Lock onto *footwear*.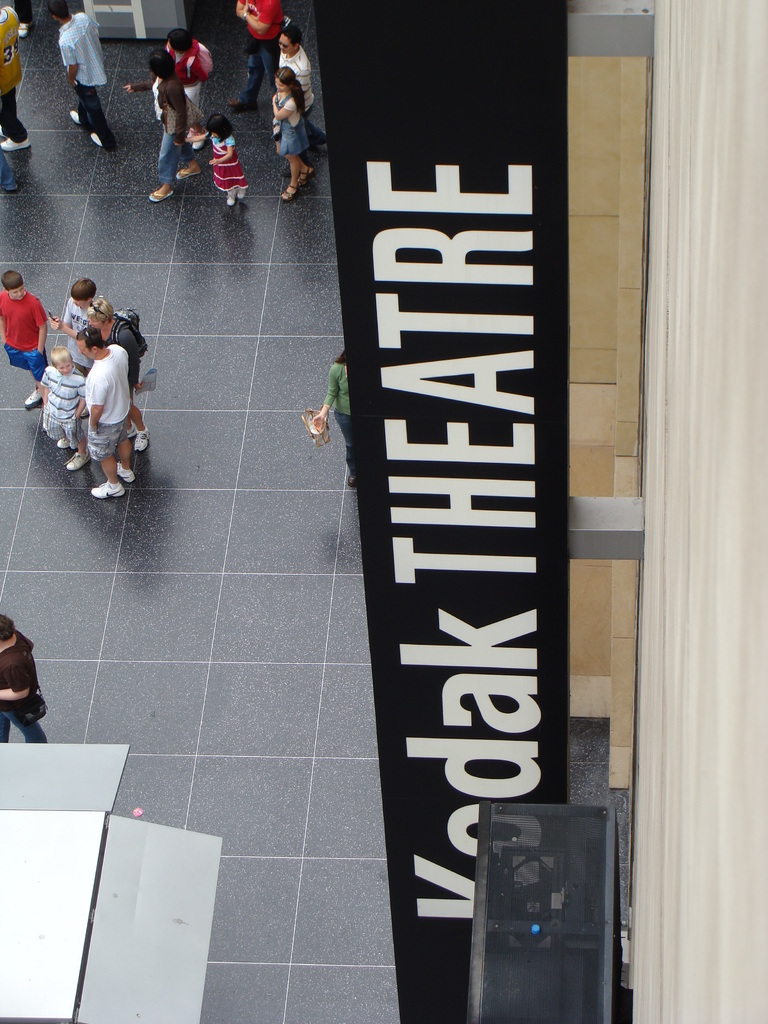
Locked: box(177, 166, 202, 177).
